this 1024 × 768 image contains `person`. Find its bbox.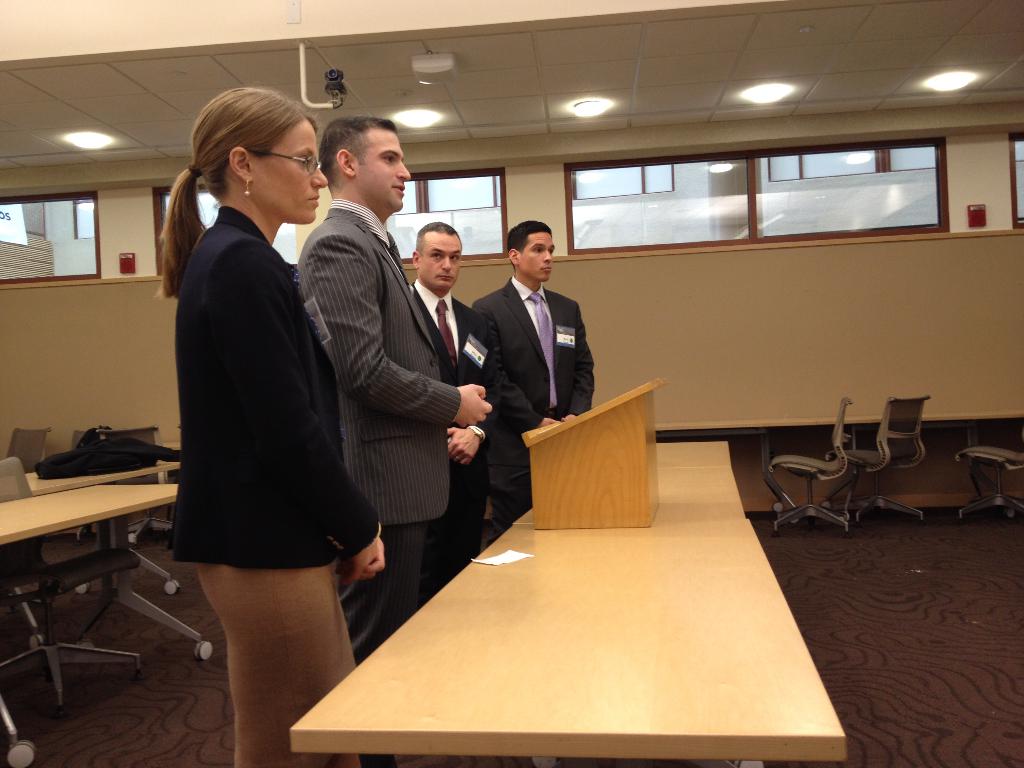
<box>404,225,497,564</box>.
